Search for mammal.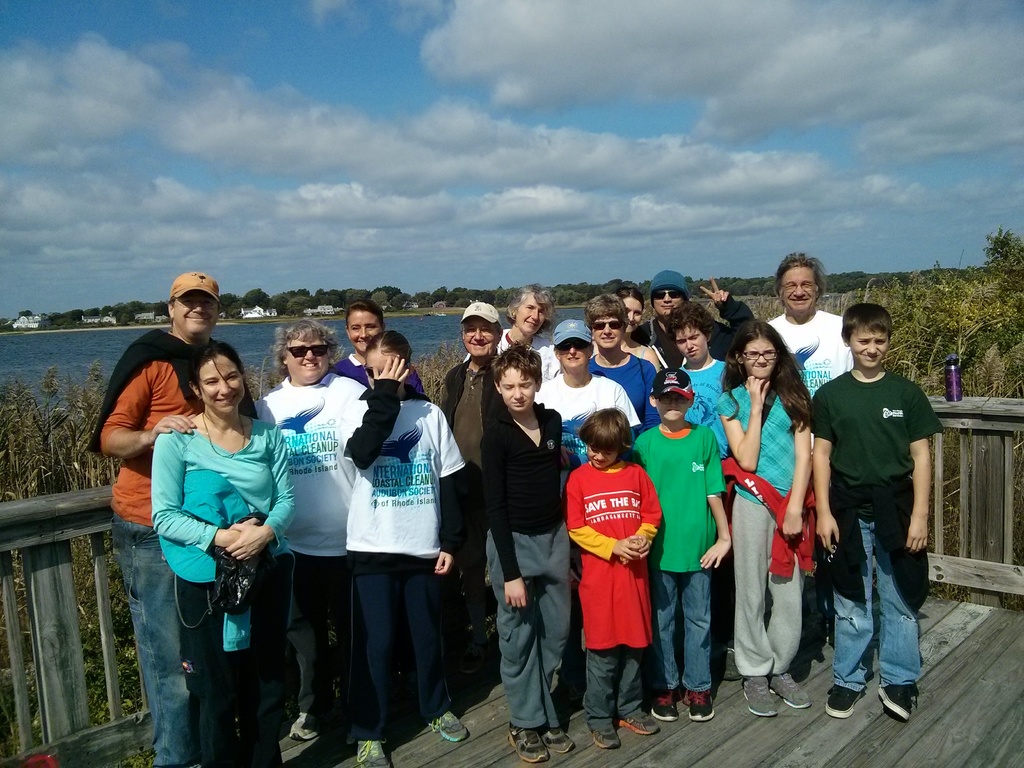
Found at select_region(484, 339, 571, 765).
